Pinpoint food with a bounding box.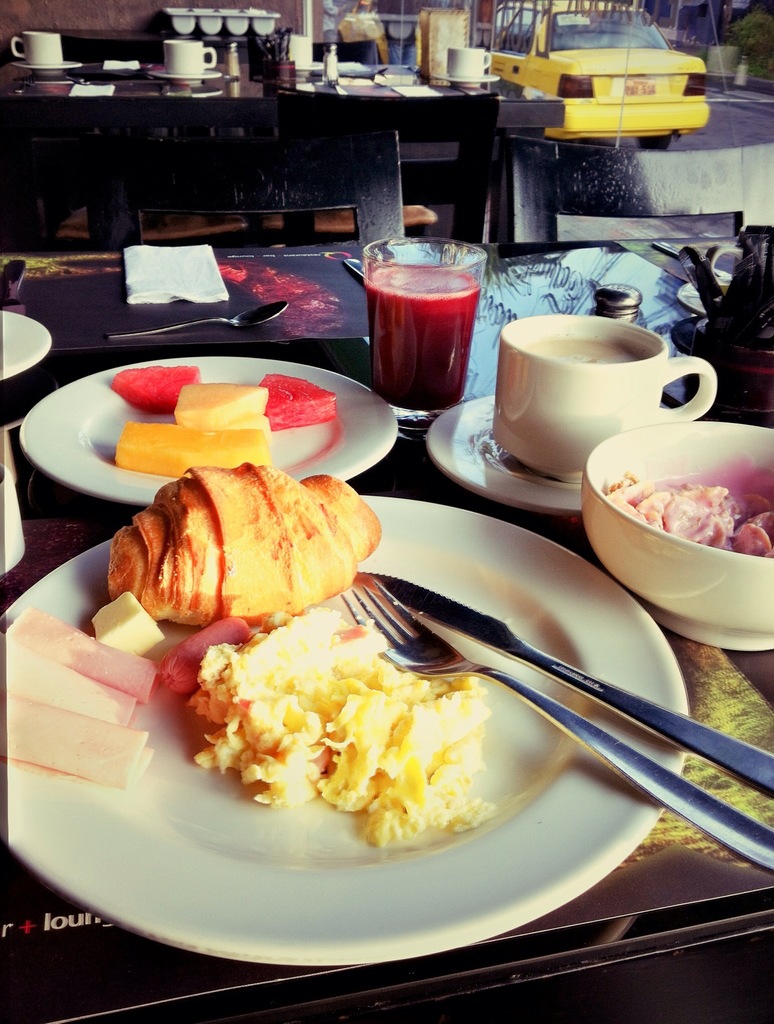
pyautogui.locateOnScreen(196, 607, 489, 848).
